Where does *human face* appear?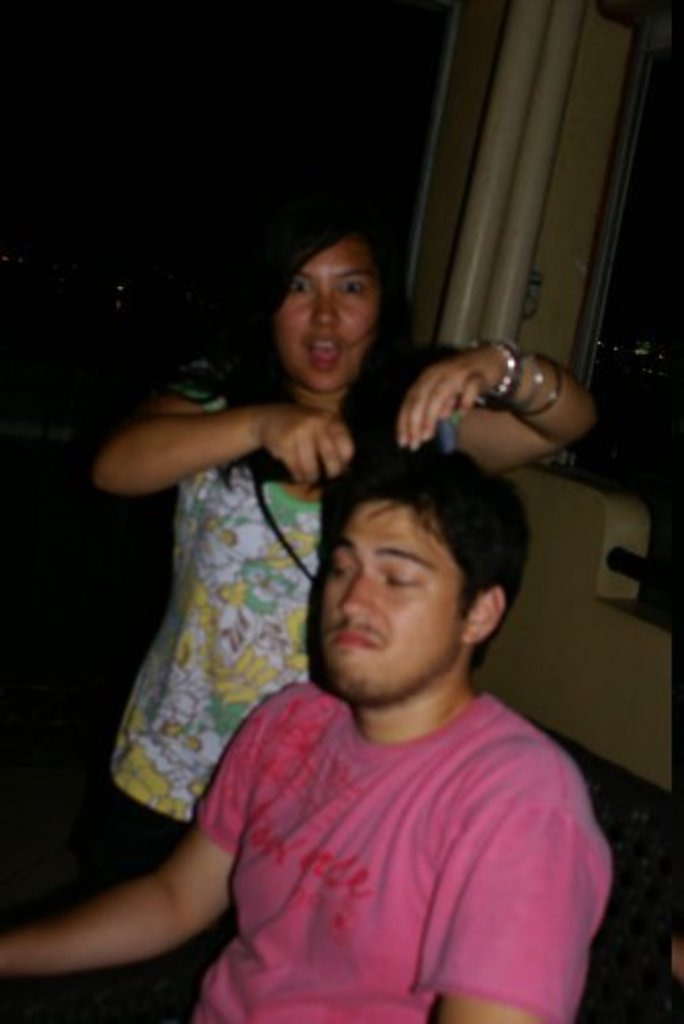
Appears at <region>283, 240, 391, 393</region>.
